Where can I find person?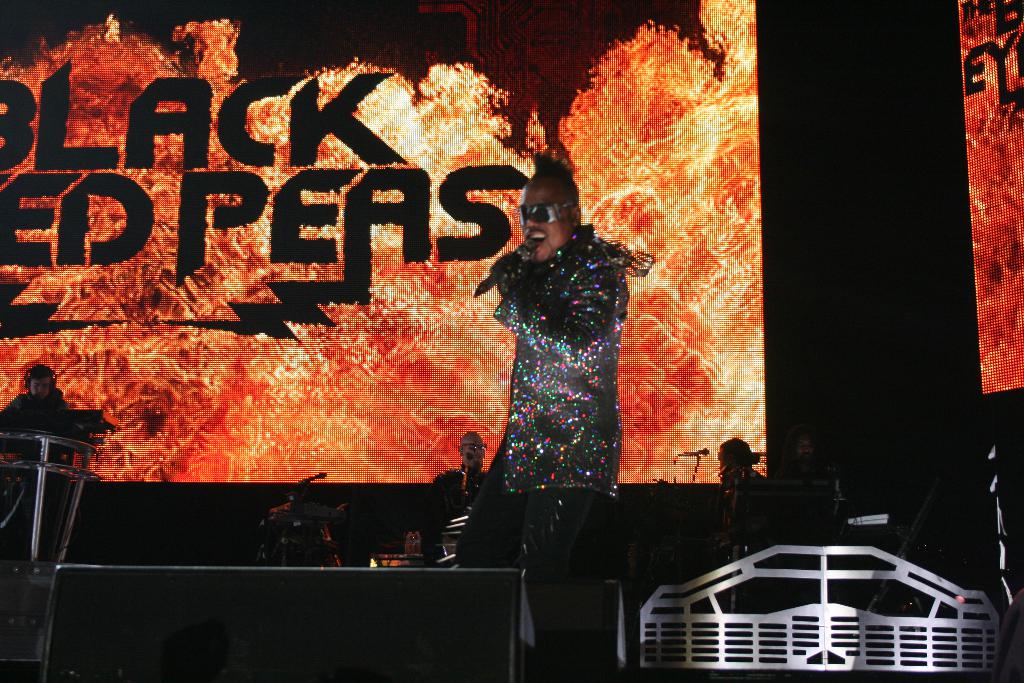
You can find it at 480/153/639/554.
